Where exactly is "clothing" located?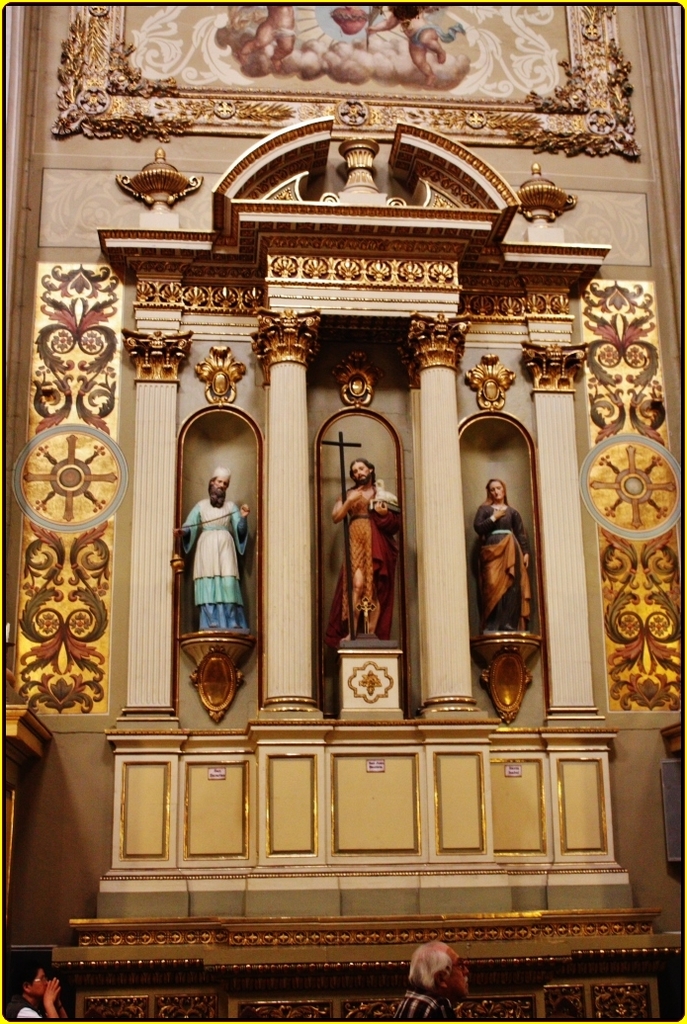
Its bounding box is {"left": 408, "top": 11, "right": 444, "bottom": 46}.
